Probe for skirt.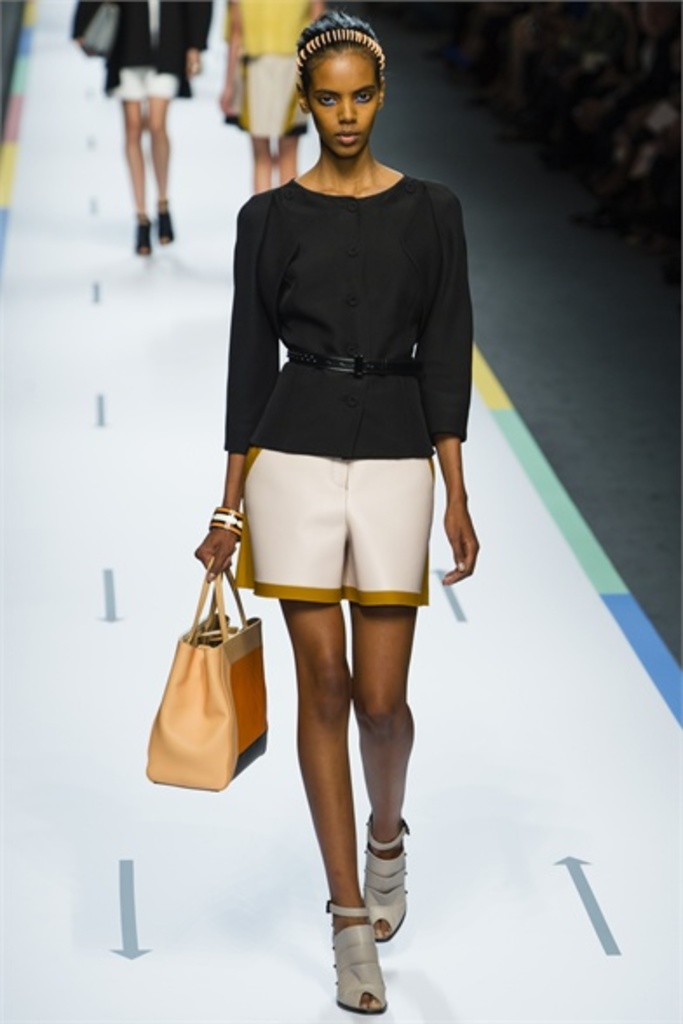
Probe result: 232:446:432:608.
